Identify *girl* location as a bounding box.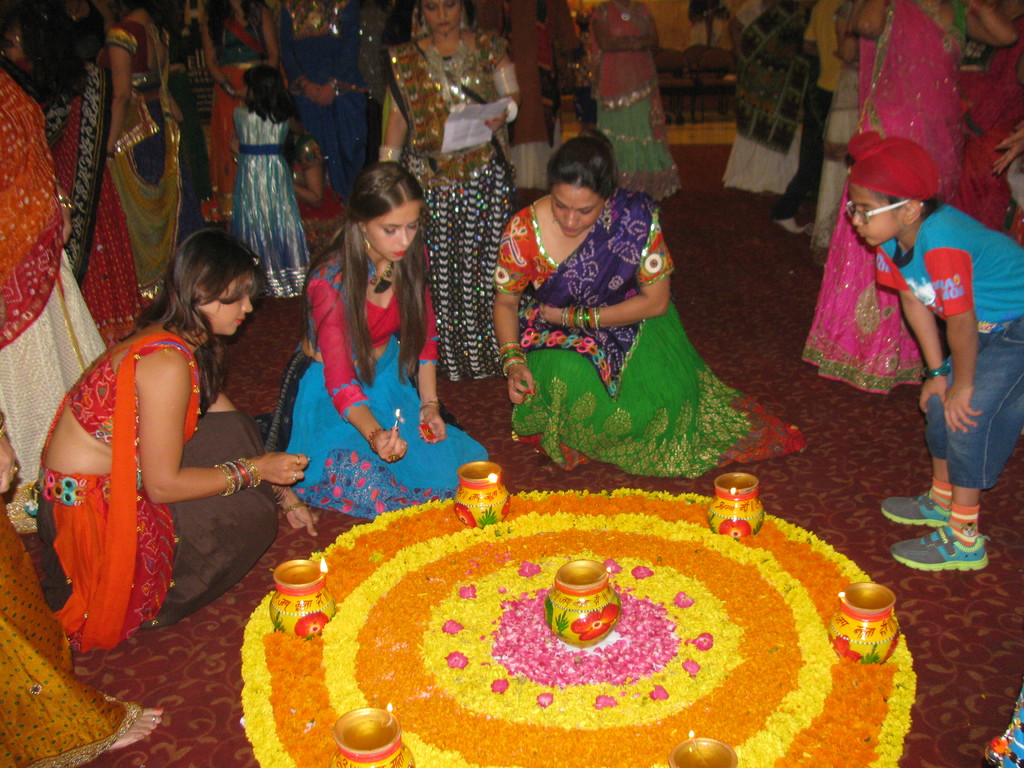
(261,159,497,516).
